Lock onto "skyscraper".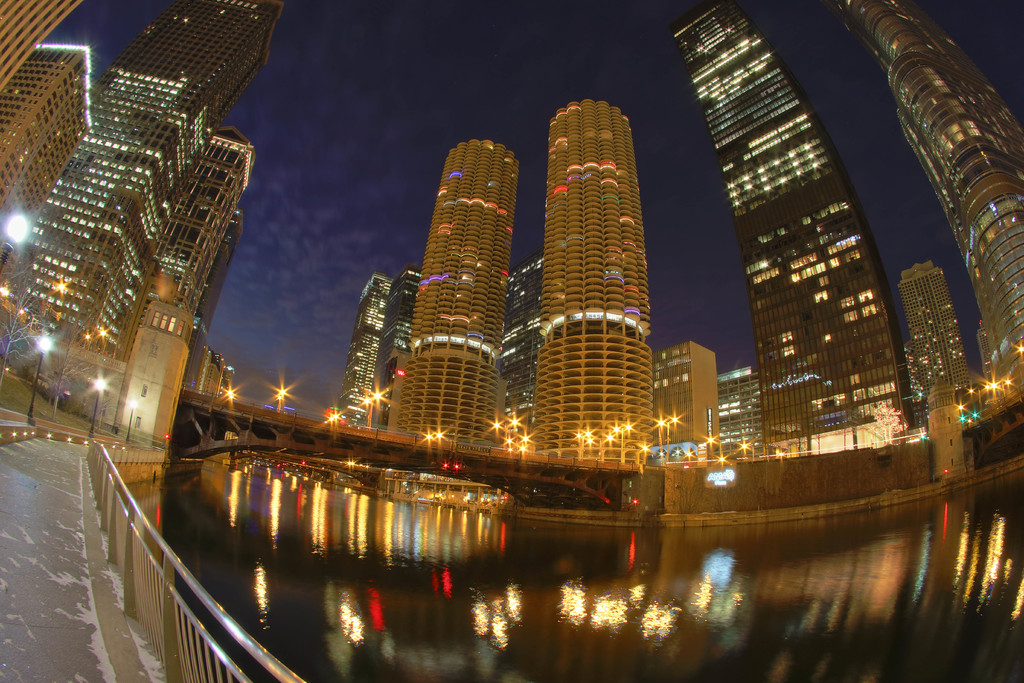
Locked: 0, 46, 98, 275.
